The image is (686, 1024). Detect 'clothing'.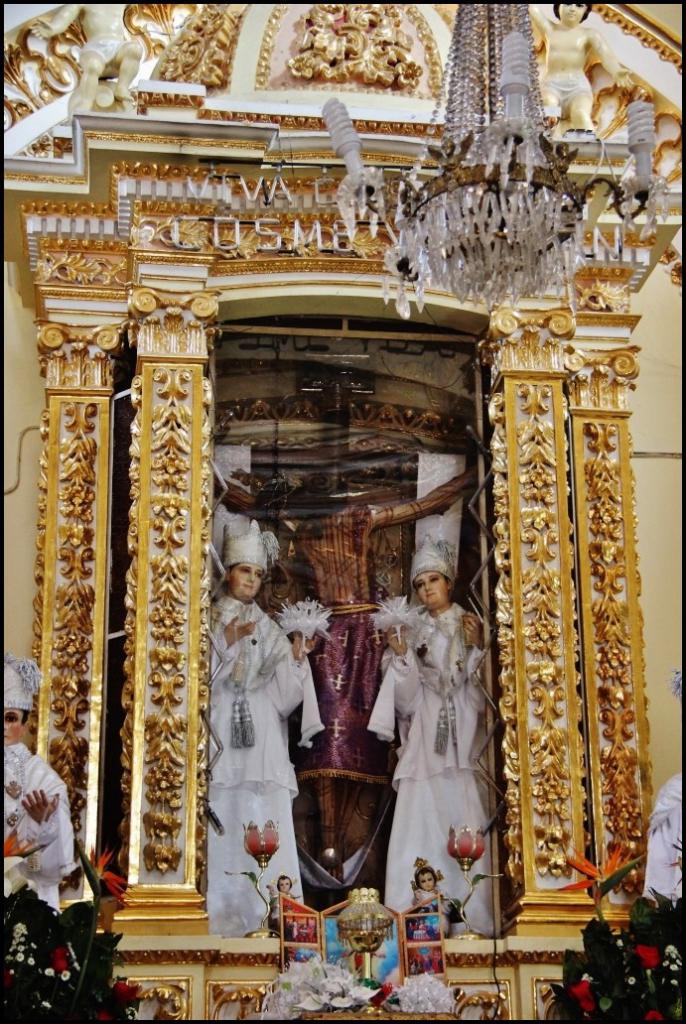
Detection: left=0, top=740, right=78, bottom=902.
